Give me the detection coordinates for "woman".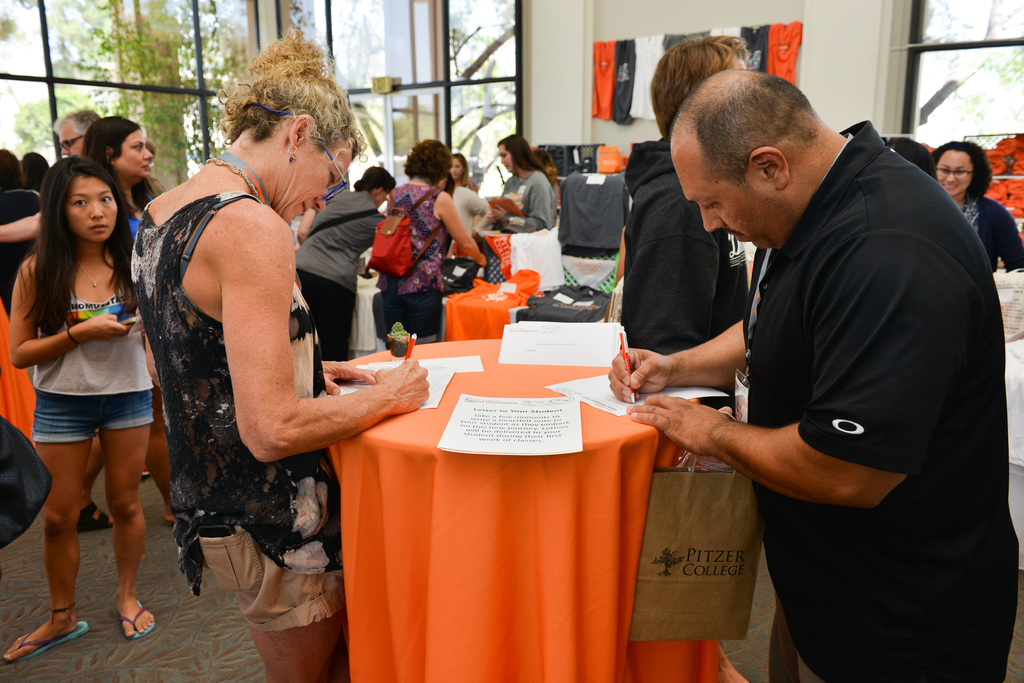
[929,143,1023,278].
